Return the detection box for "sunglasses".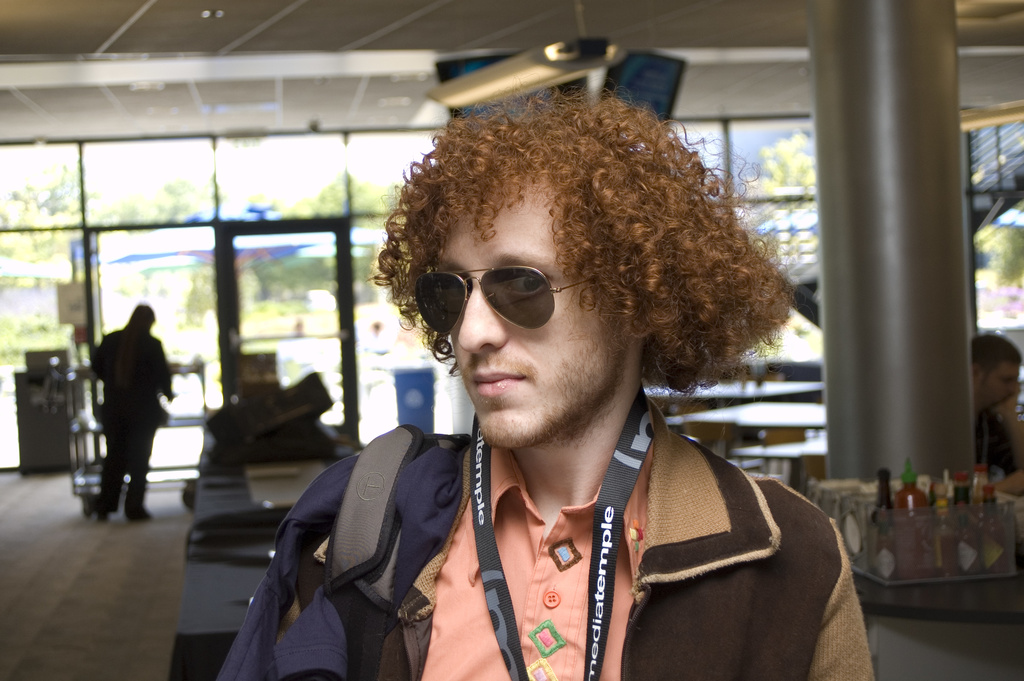
[413,264,593,336].
